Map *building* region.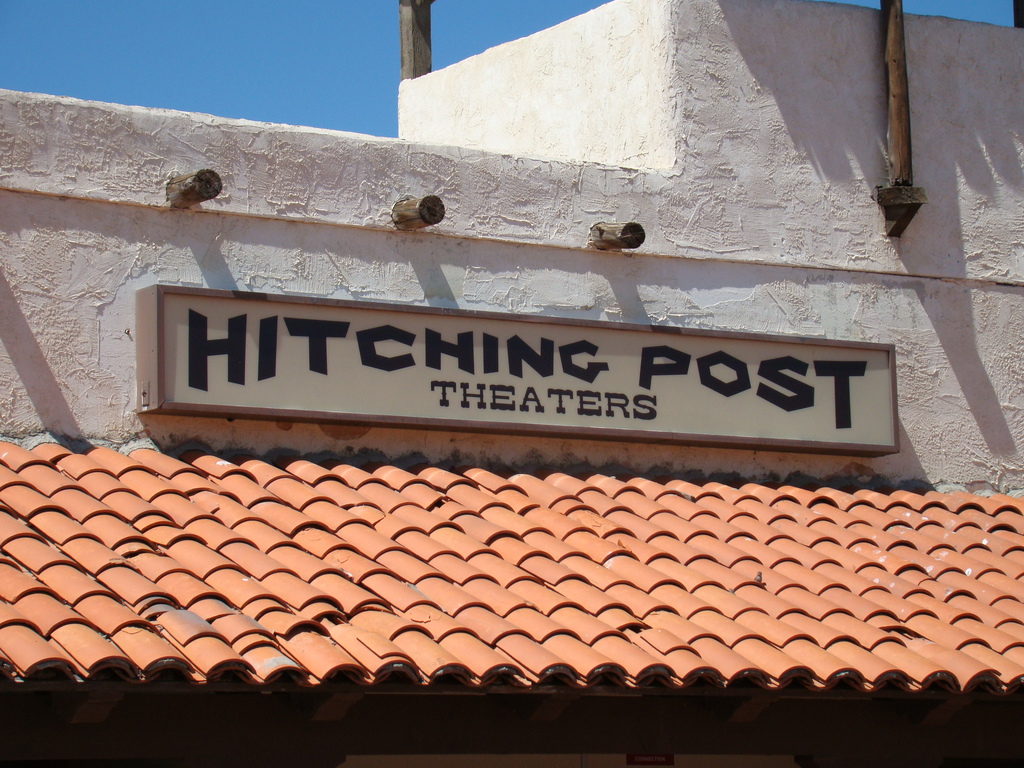
Mapped to bbox=[0, 1, 1022, 766].
